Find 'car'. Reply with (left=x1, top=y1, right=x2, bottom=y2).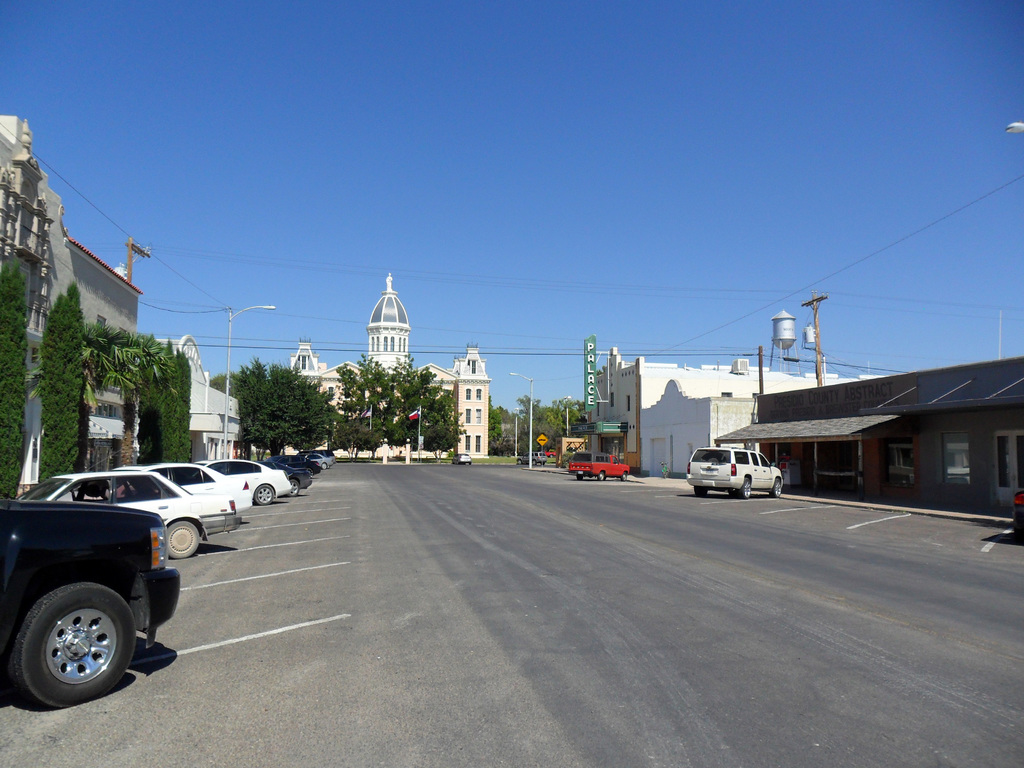
(left=459, top=451, right=469, bottom=461).
